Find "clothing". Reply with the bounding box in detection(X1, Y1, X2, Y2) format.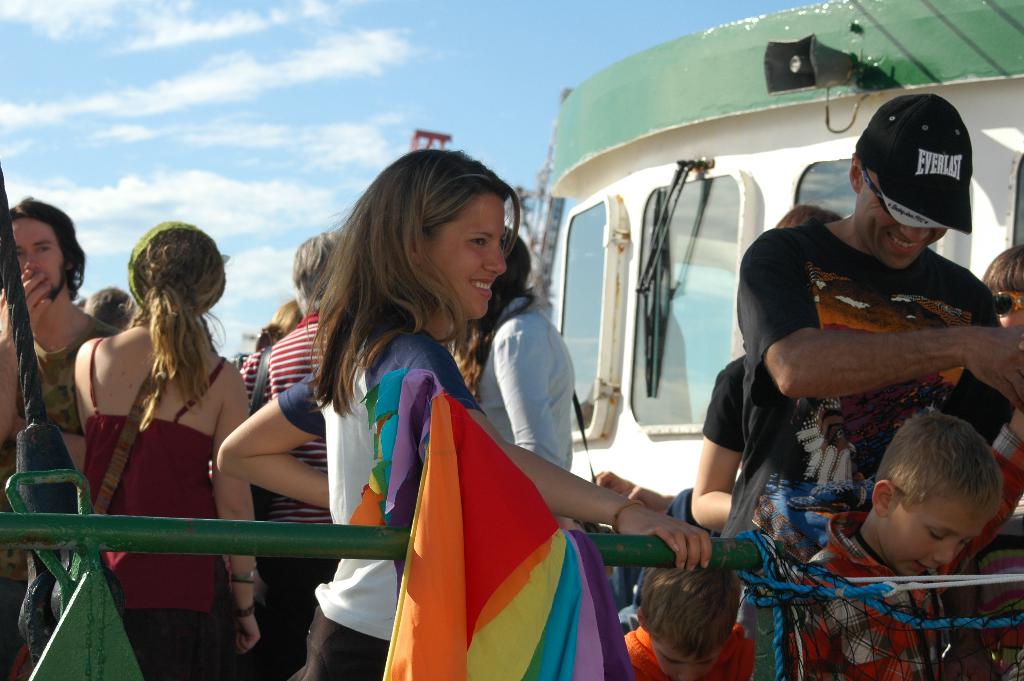
detection(735, 221, 1021, 680).
